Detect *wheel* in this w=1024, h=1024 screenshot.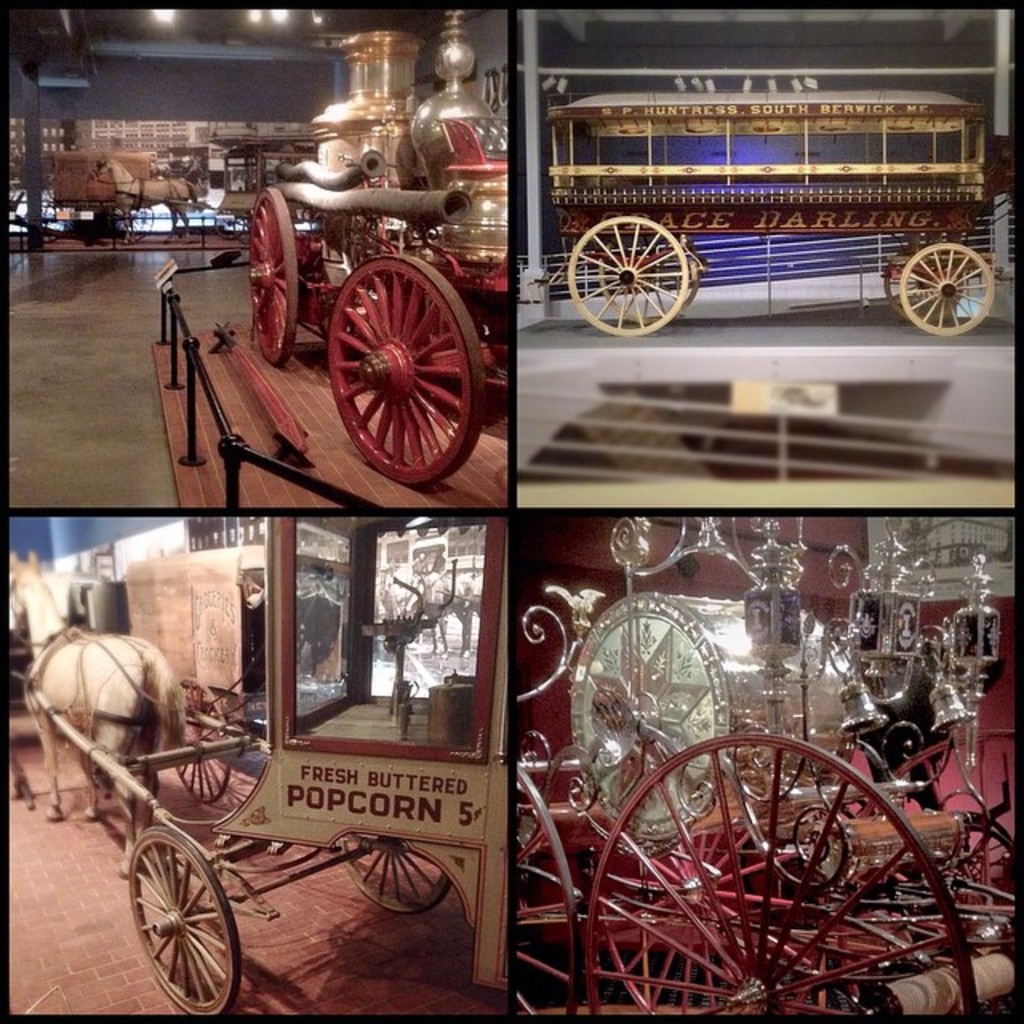
Detection: region(126, 206, 154, 238).
